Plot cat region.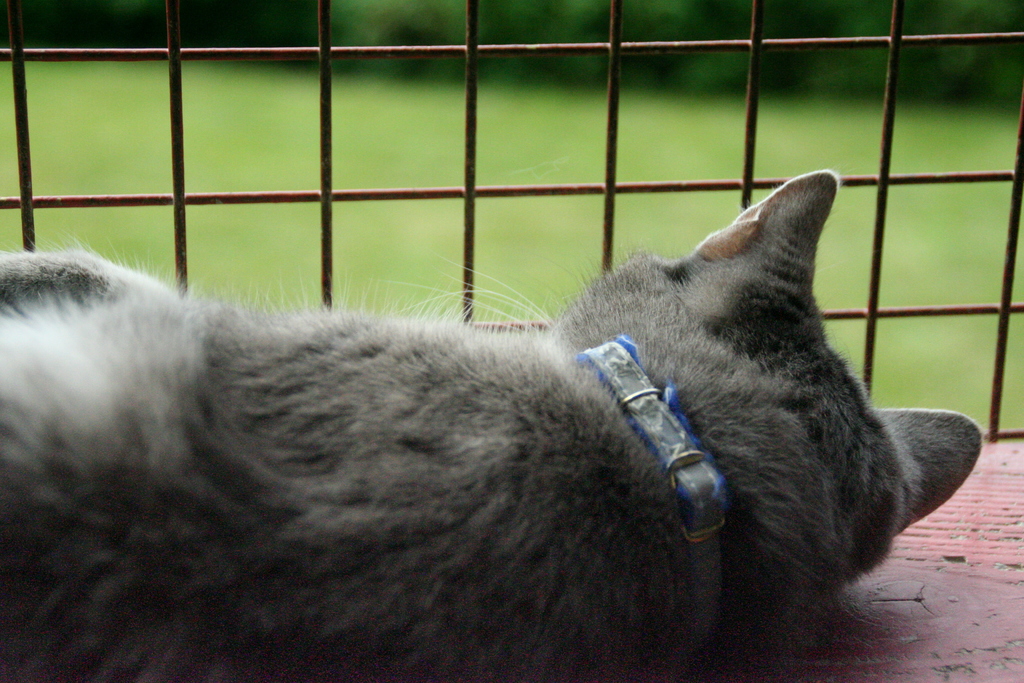
Plotted at bbox(0, 171, 984, 682).
